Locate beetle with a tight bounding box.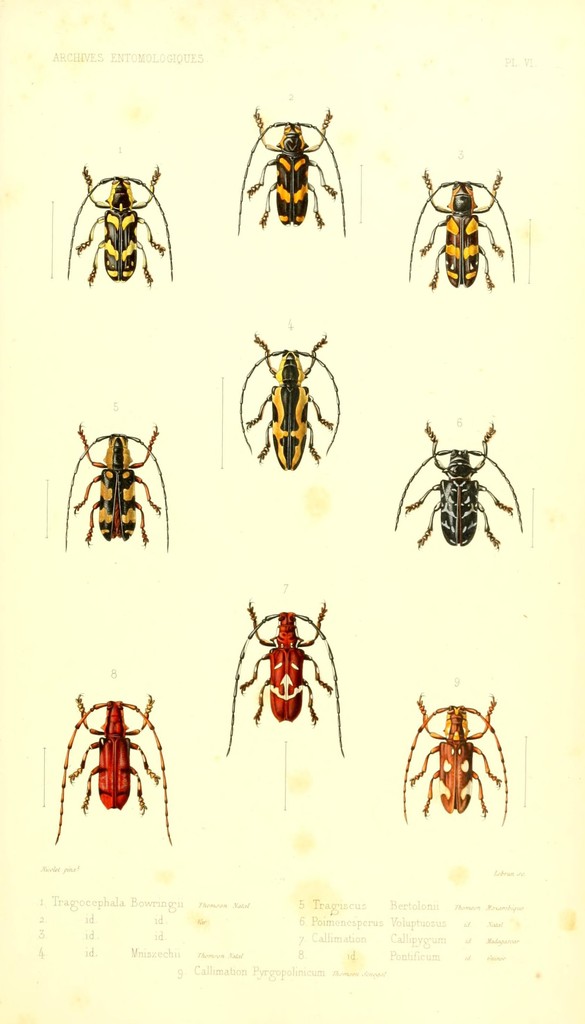
x1=243, y1=106, x2=341, y2=234.
